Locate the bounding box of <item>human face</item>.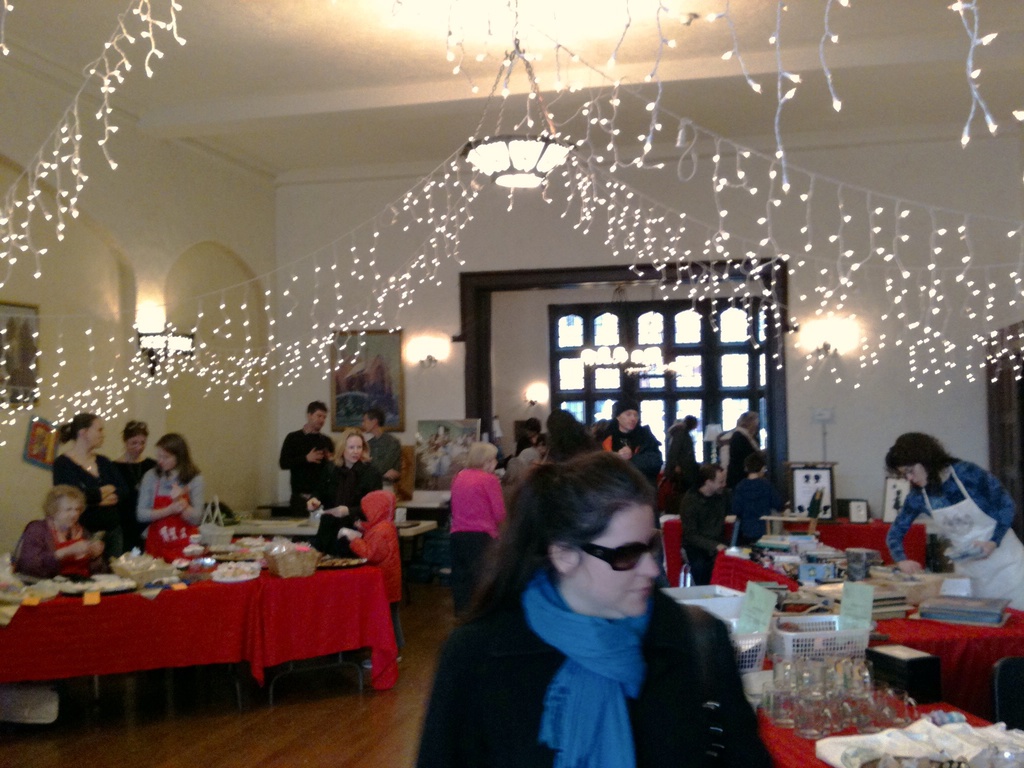
Bounding box: (623, 410, 641, 427).
